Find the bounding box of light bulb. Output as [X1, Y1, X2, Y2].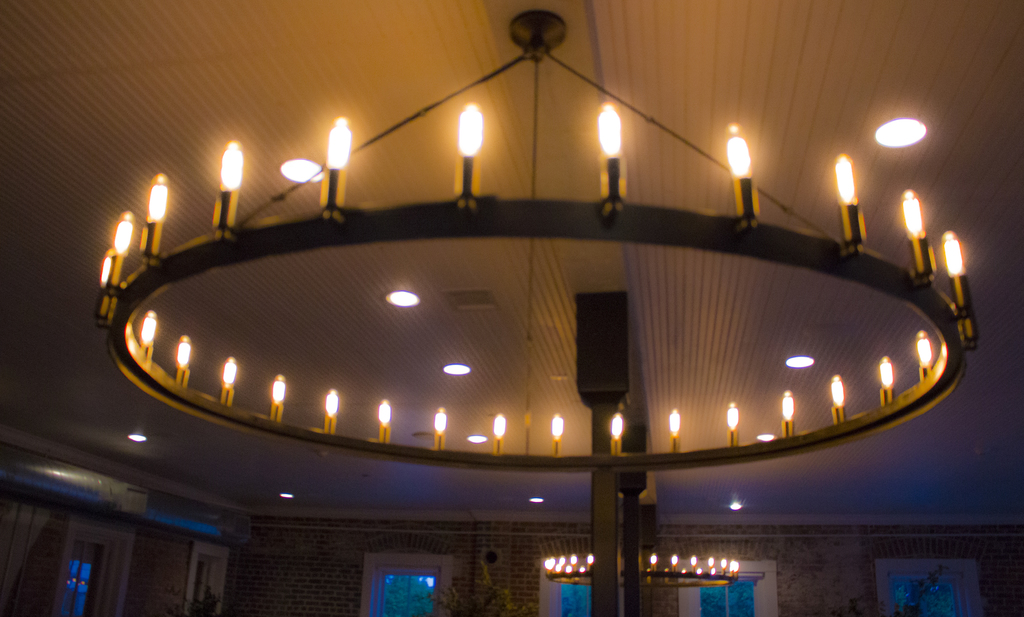
[458, 105, 481, 156].
